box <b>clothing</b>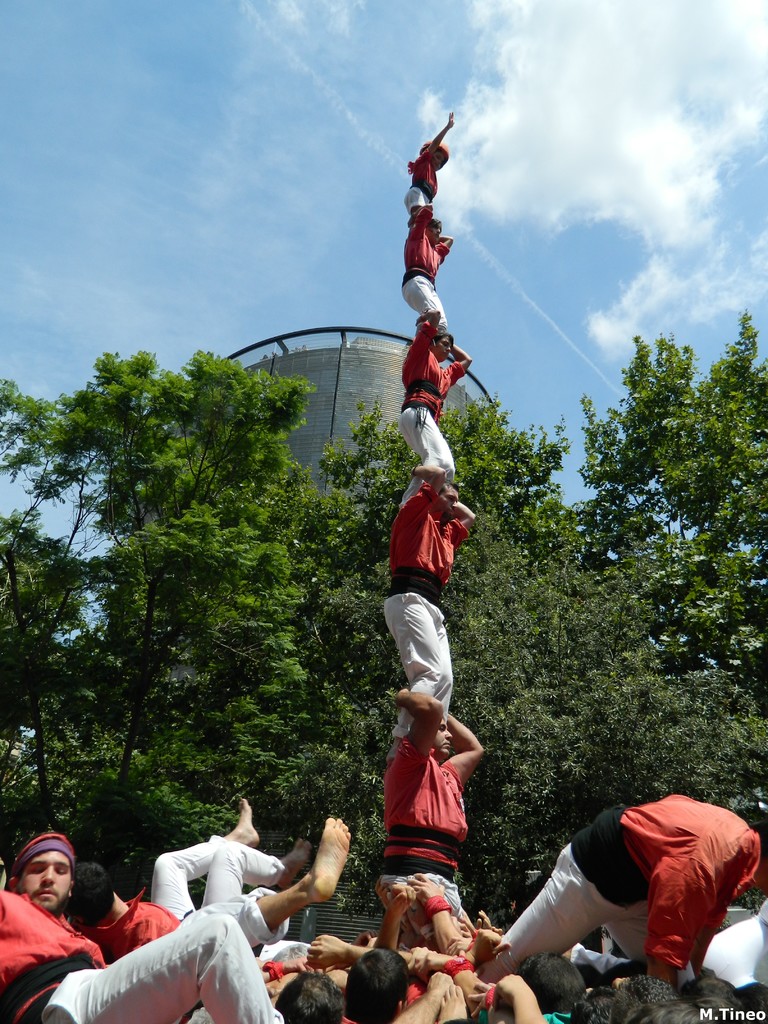
locate(99, 838, 293, 966)
